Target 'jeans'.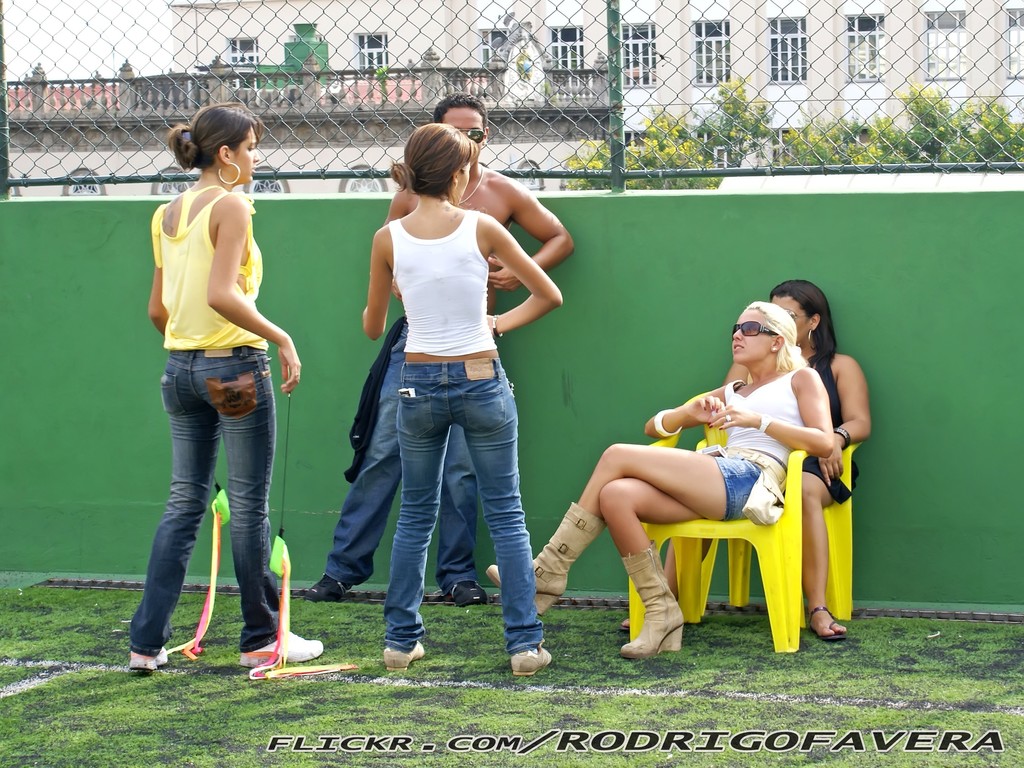
Target region: locate(140, 356, 278, 647).
